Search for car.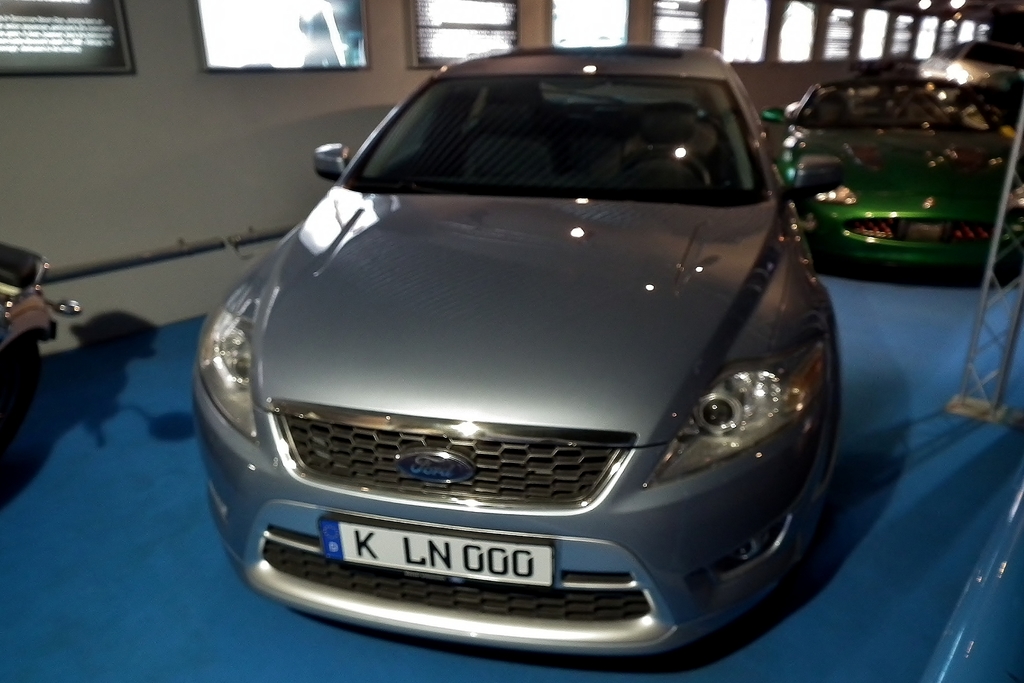
Found at <bbox>921, 38, 1023, 92</bbox>.
